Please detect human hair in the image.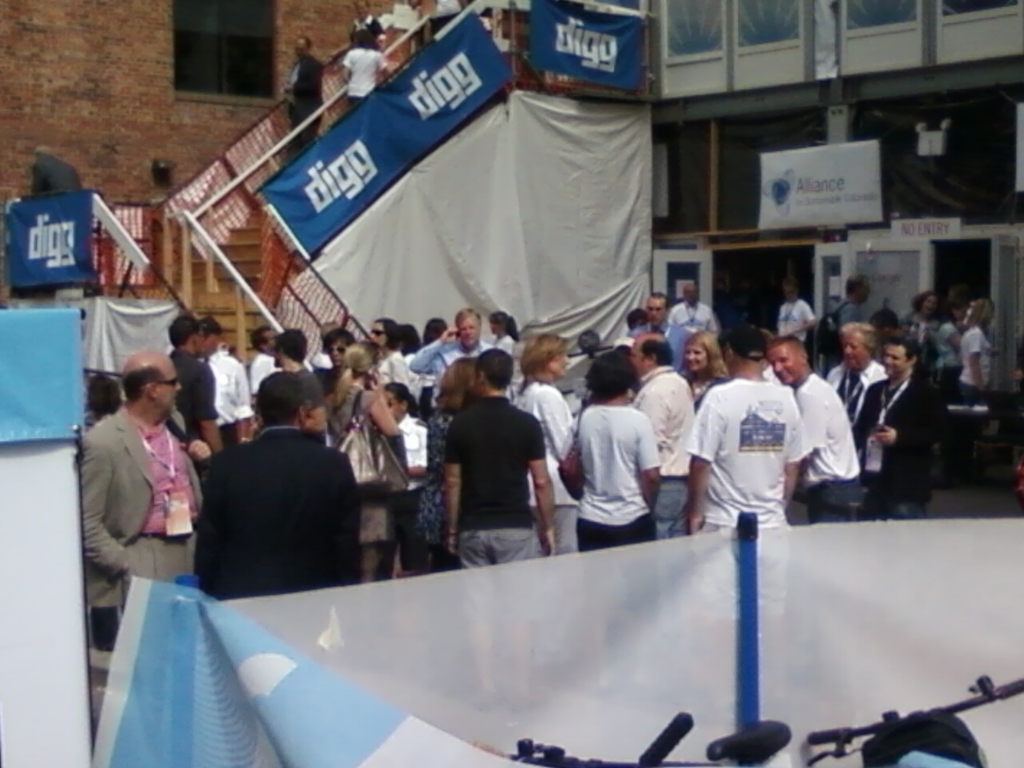
detection(522, 330, 568, 374).
